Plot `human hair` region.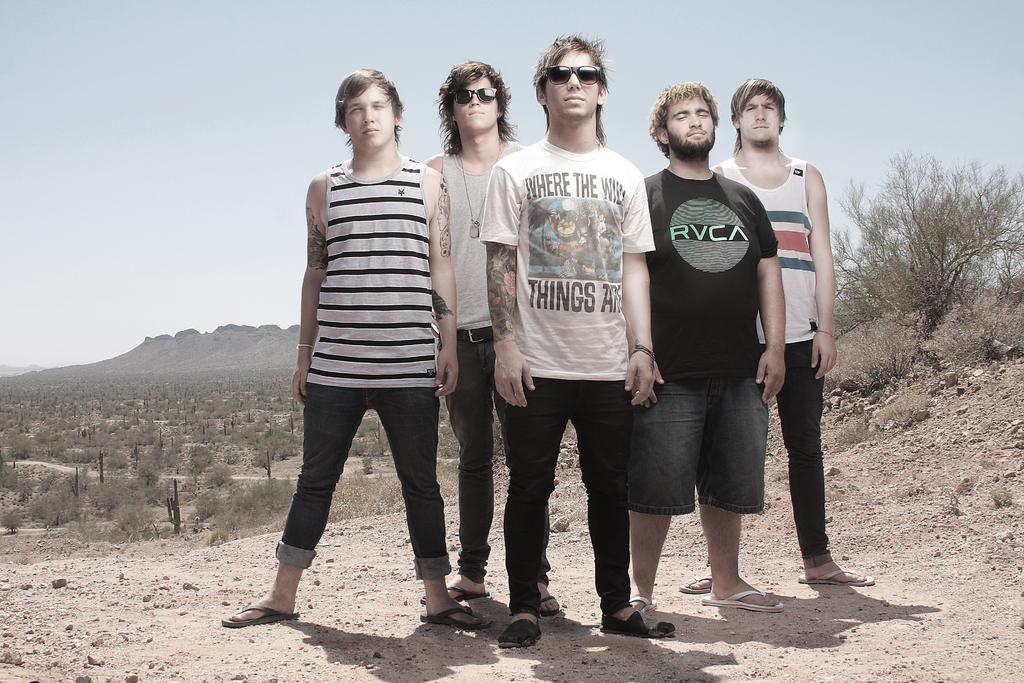
Plotted at [x1=434, y1=54, x2=511, y2=153].
